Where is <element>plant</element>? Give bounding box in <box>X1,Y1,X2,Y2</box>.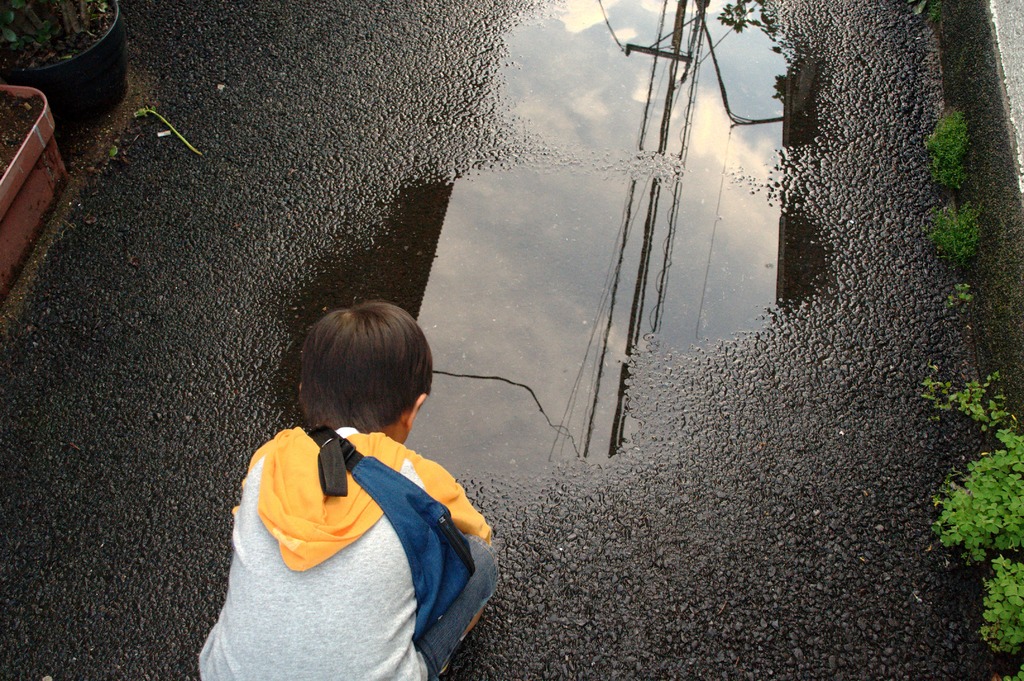
<box>921,370,1023,425</box>.
